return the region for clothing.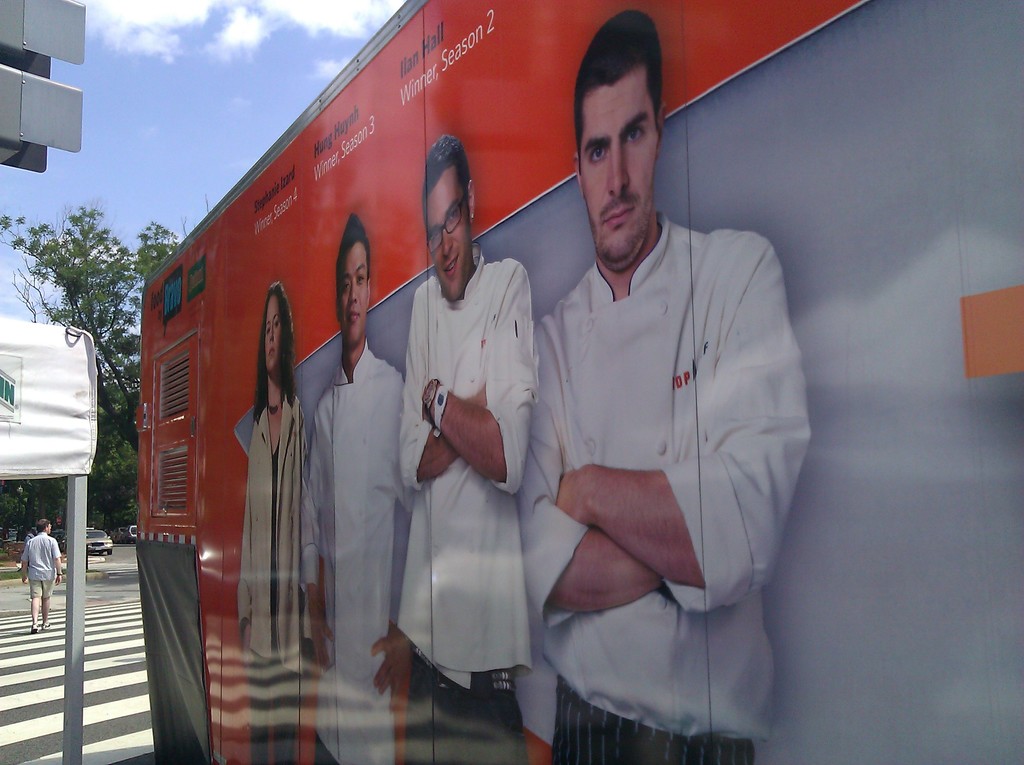
(left=236, top=393, right=297, bottom=762).
